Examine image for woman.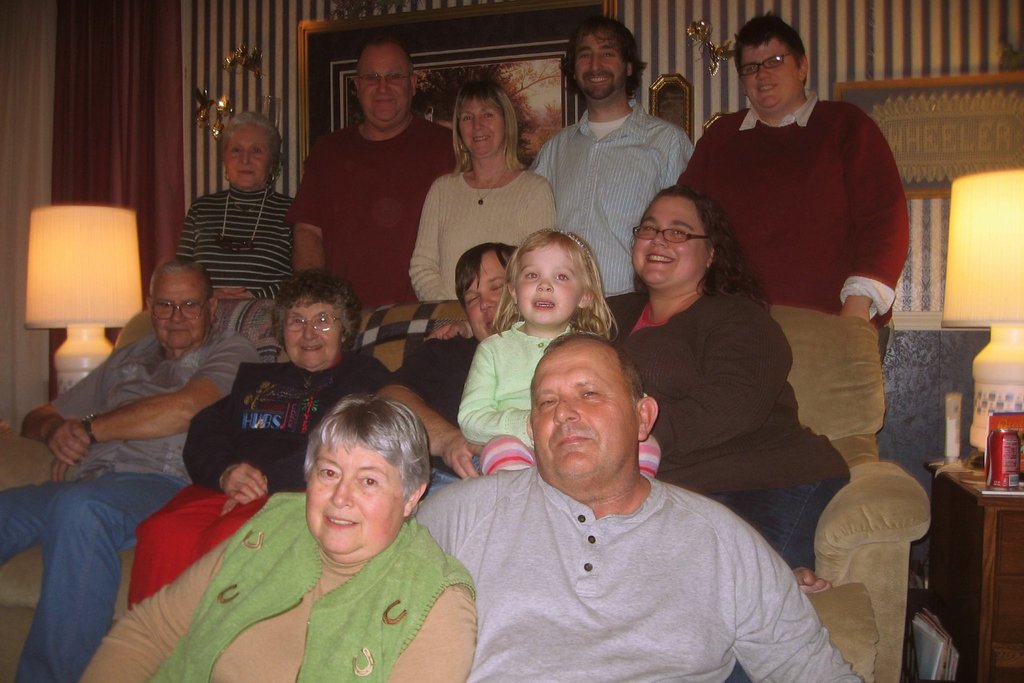
Examination result: bbox(166, 105, 301, 303).
